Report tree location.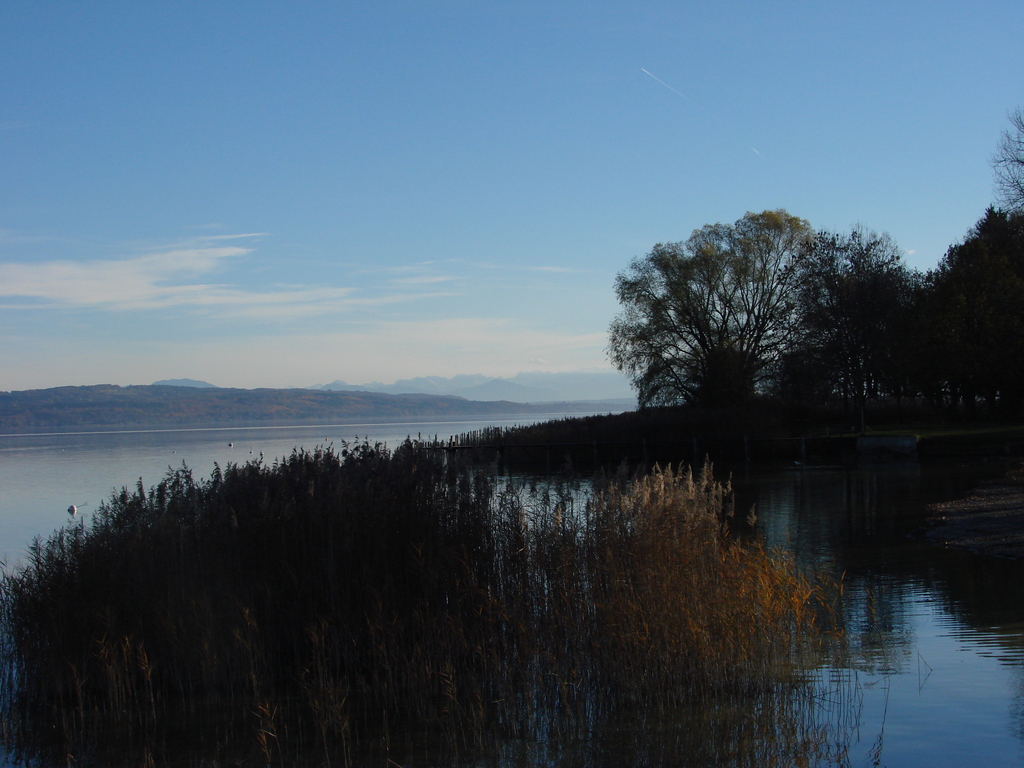
Report: bbox=[606, 190, 865, 442].
